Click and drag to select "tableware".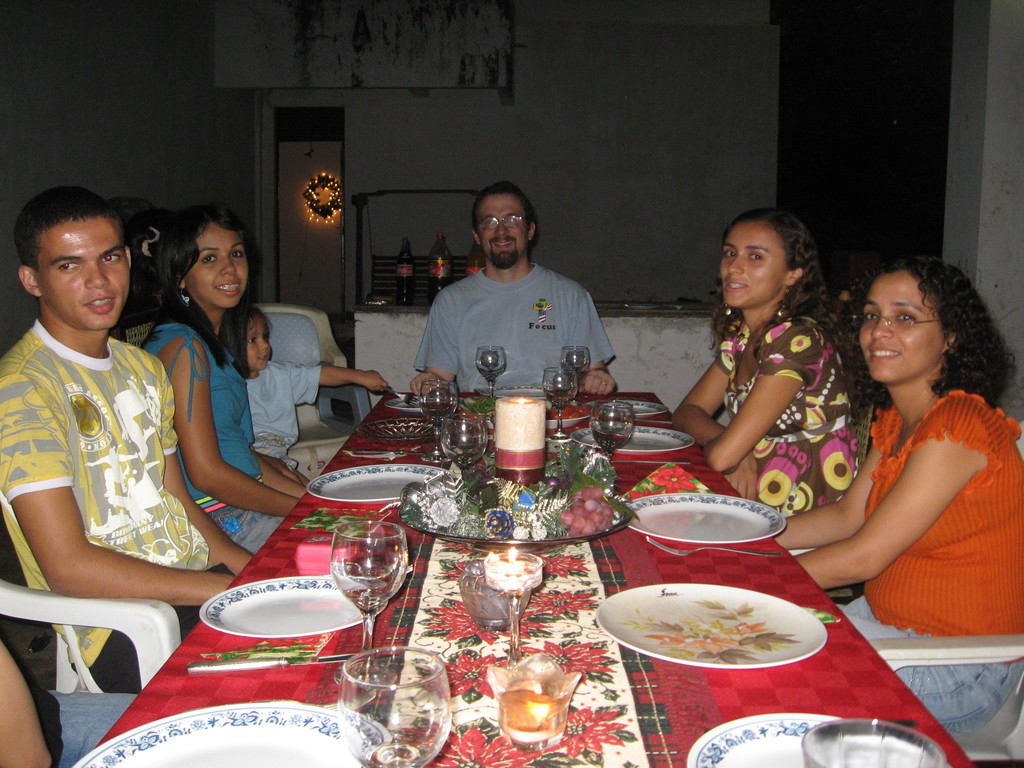
Selection: box=[586, 580, 833, 682].
